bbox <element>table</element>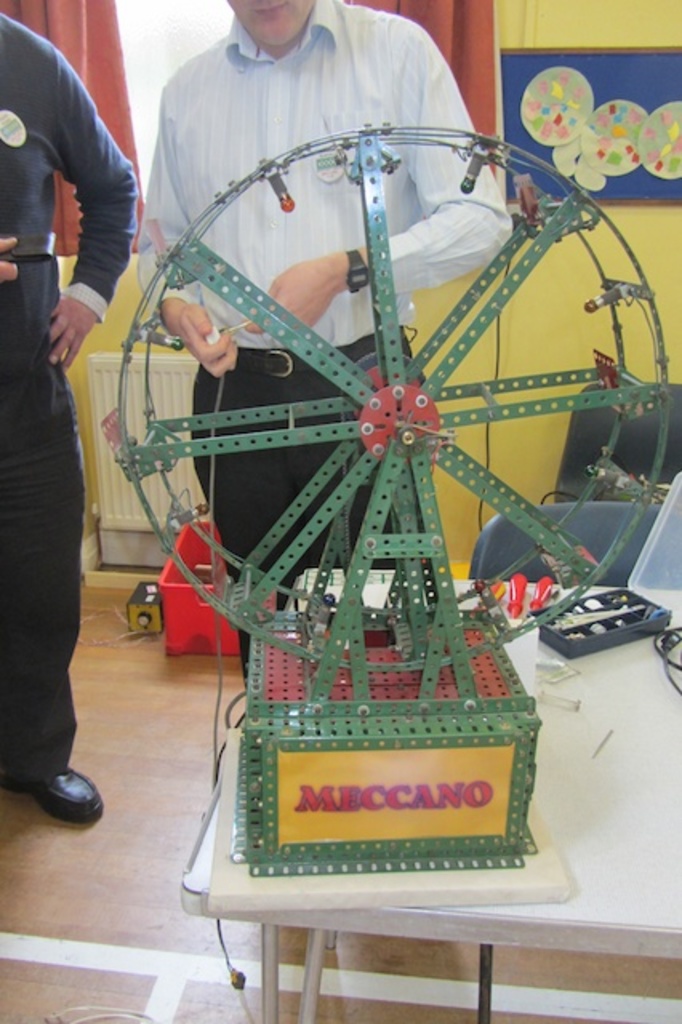
box=[181, 565, 680, 1022]
